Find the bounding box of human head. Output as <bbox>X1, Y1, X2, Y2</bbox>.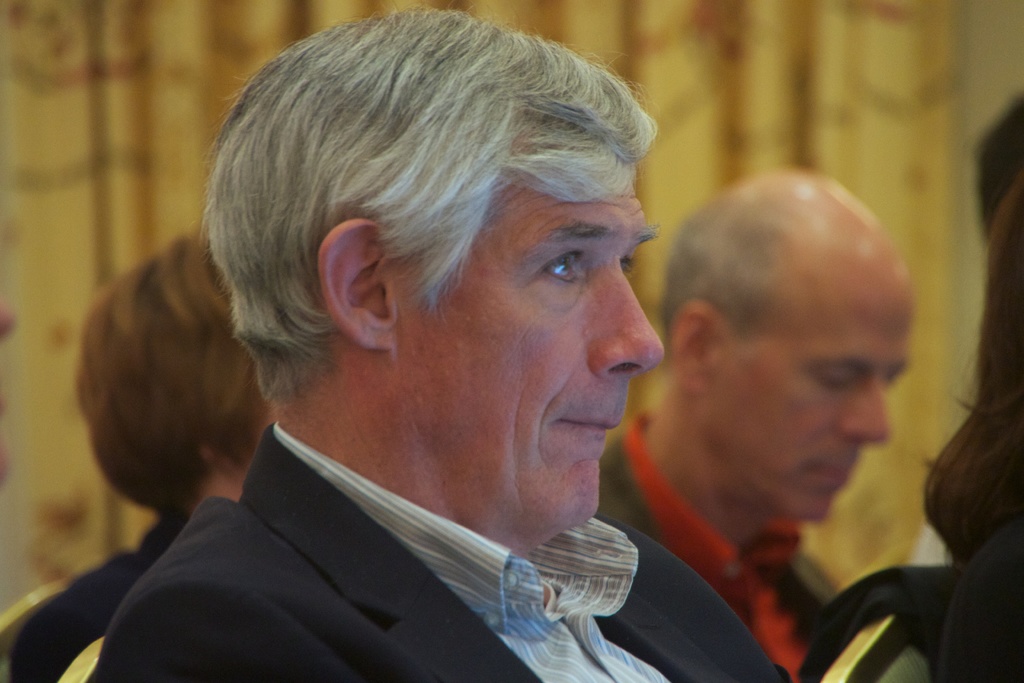
<bbox>661, 164, 912, 524</bbox>.
